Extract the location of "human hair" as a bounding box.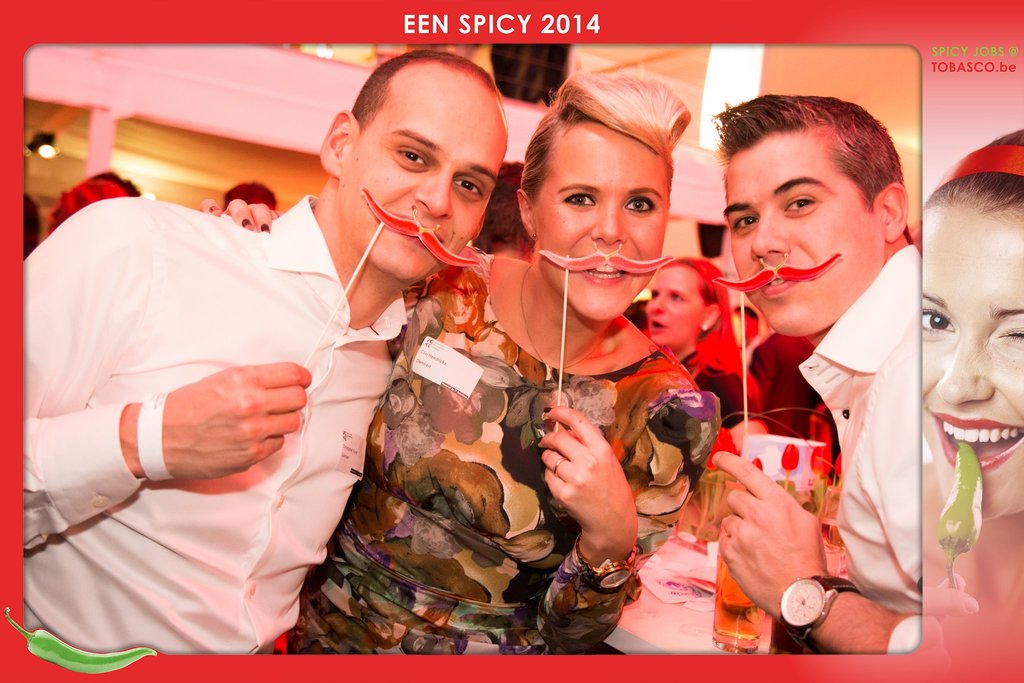
652,257,762,402.
